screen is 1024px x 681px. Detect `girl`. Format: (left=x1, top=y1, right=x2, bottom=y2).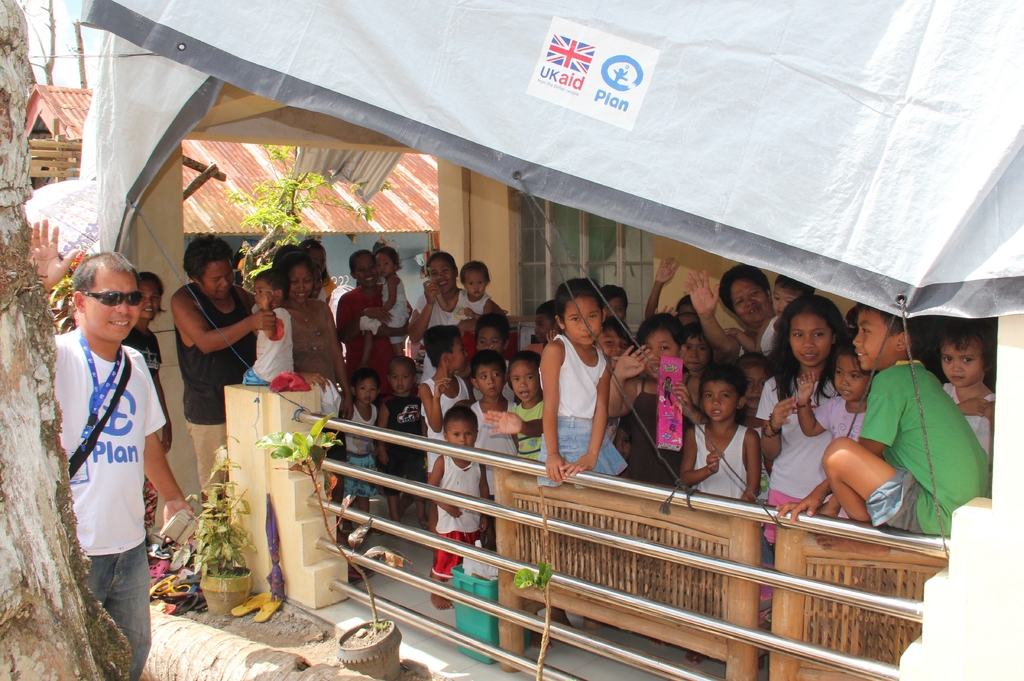
(left=605, top=304, right=701, bottom=491).
